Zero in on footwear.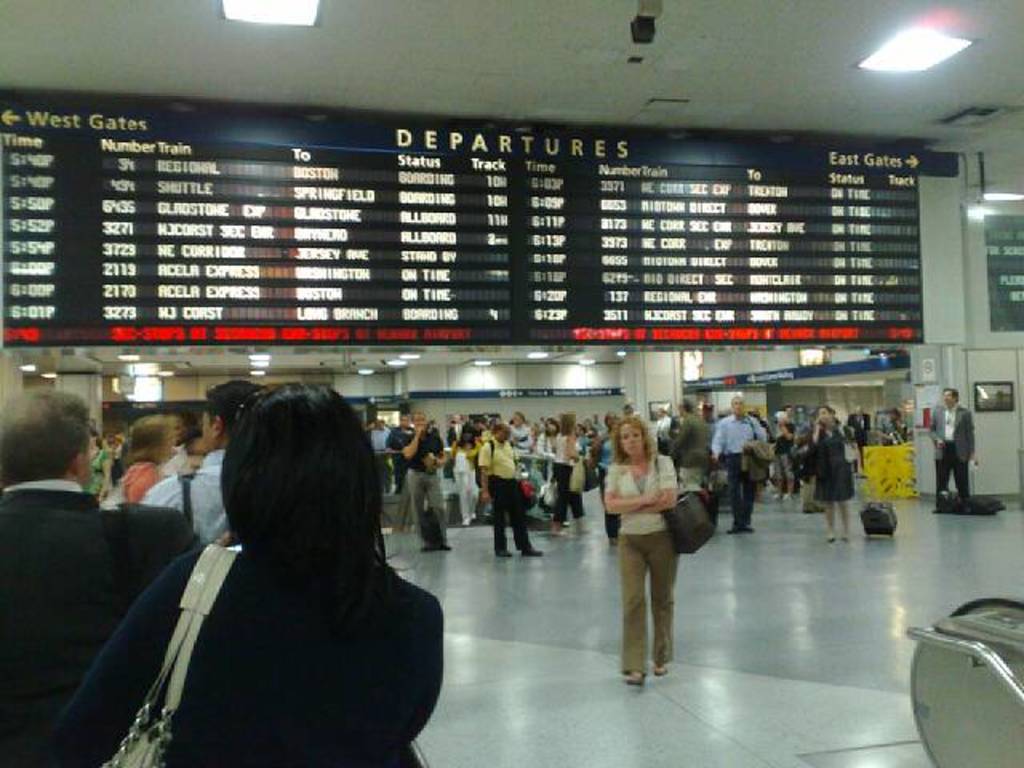
Zeroed in: (left=653, top=664, right=667, bottom=675).
